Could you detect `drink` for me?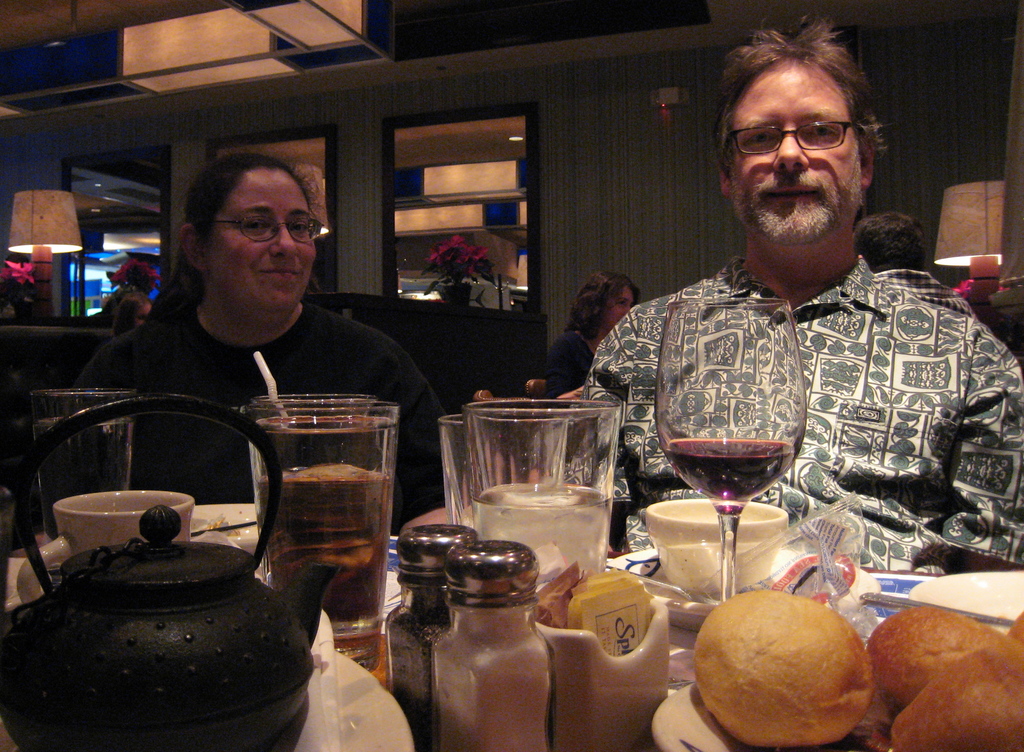
Detection result: (x1=669, y1=436, x2=800, y2=496).
